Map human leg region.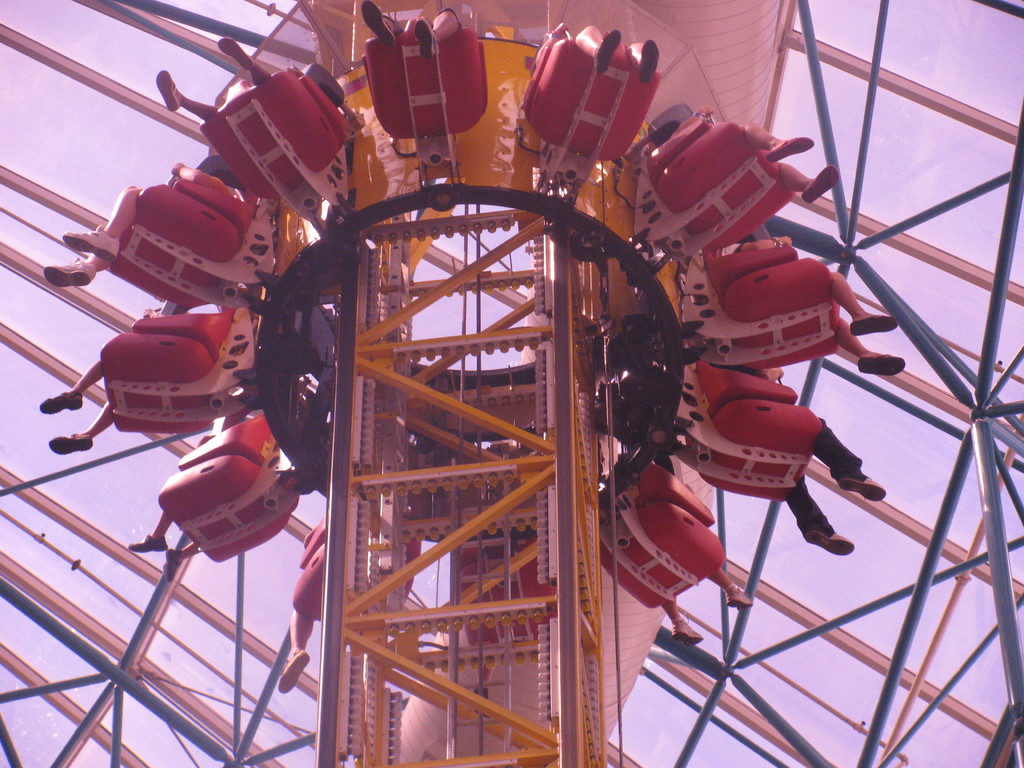
Mapped to 125:510:173:551.
